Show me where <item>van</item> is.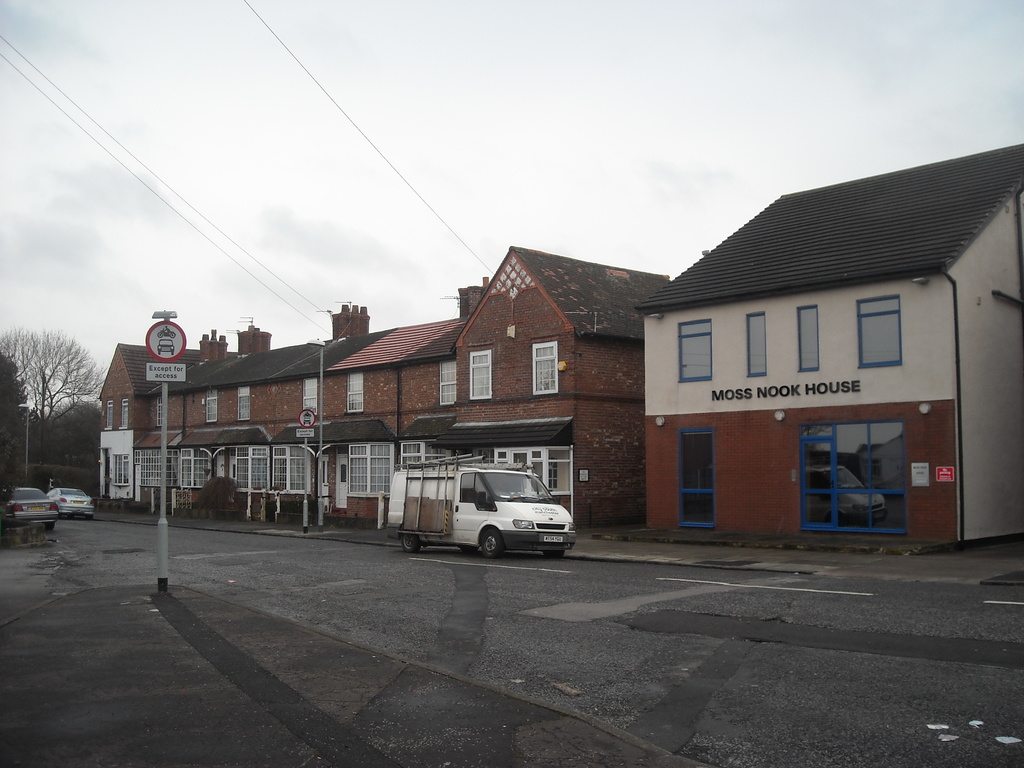
<item>van</item> is at 392 456 581 557.
